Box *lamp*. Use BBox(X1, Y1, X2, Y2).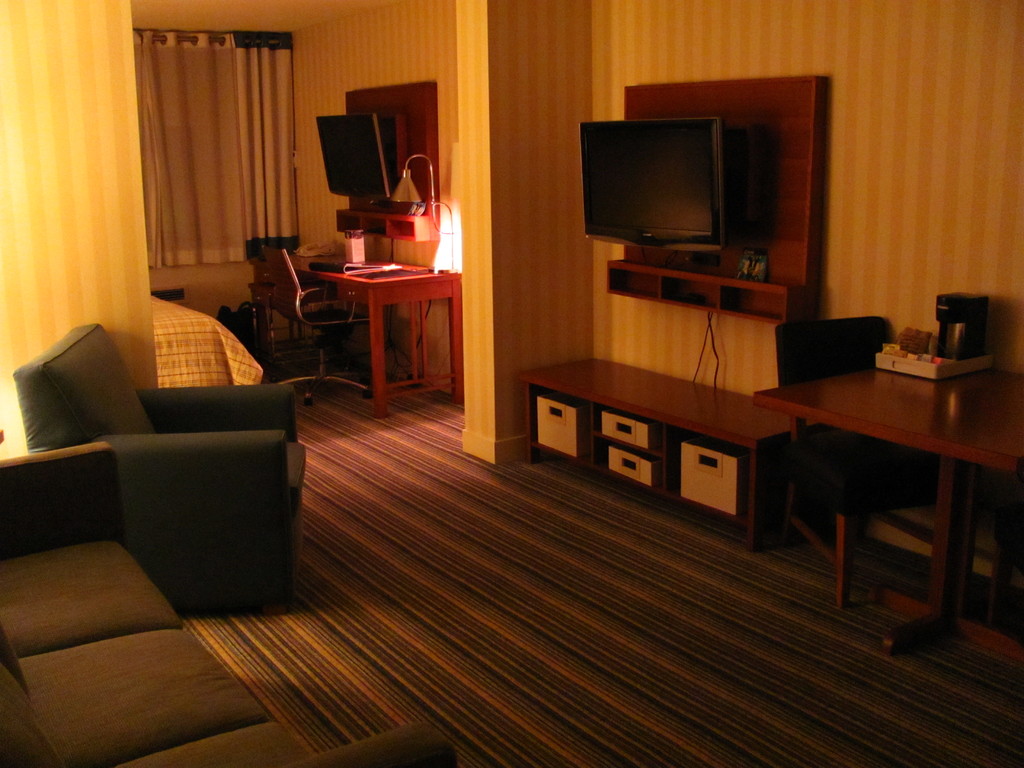
BBox(384, 153, 458, 275).
